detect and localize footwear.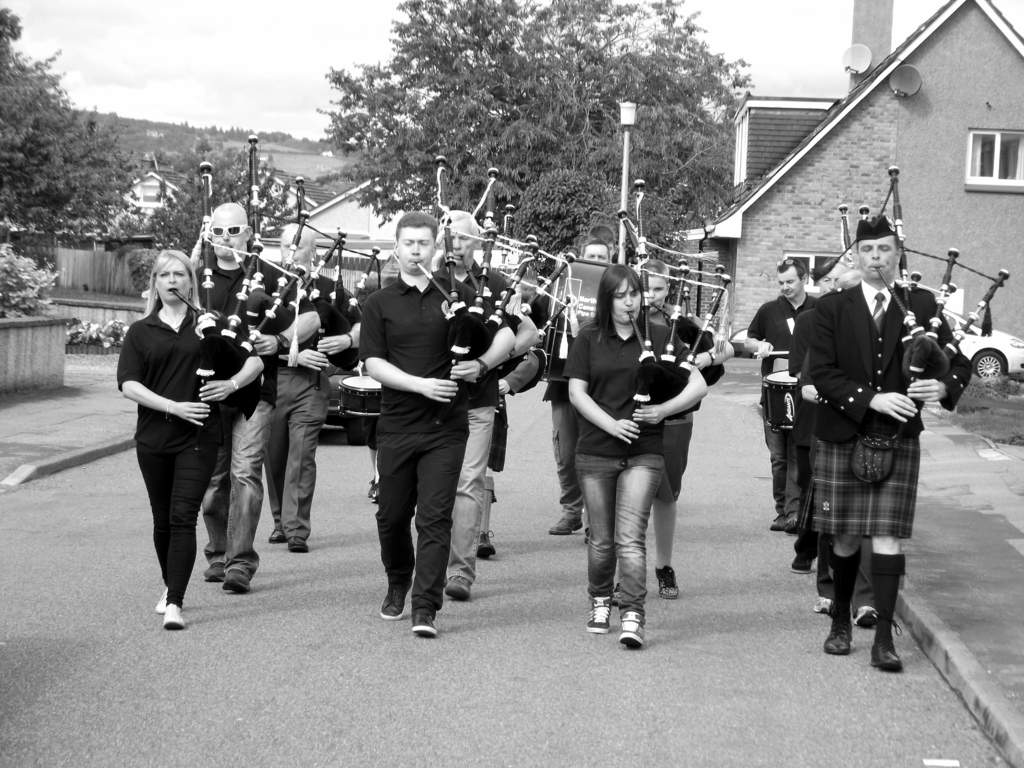
Localized at <bbox>477, 536, 501, 558</bbox>.
